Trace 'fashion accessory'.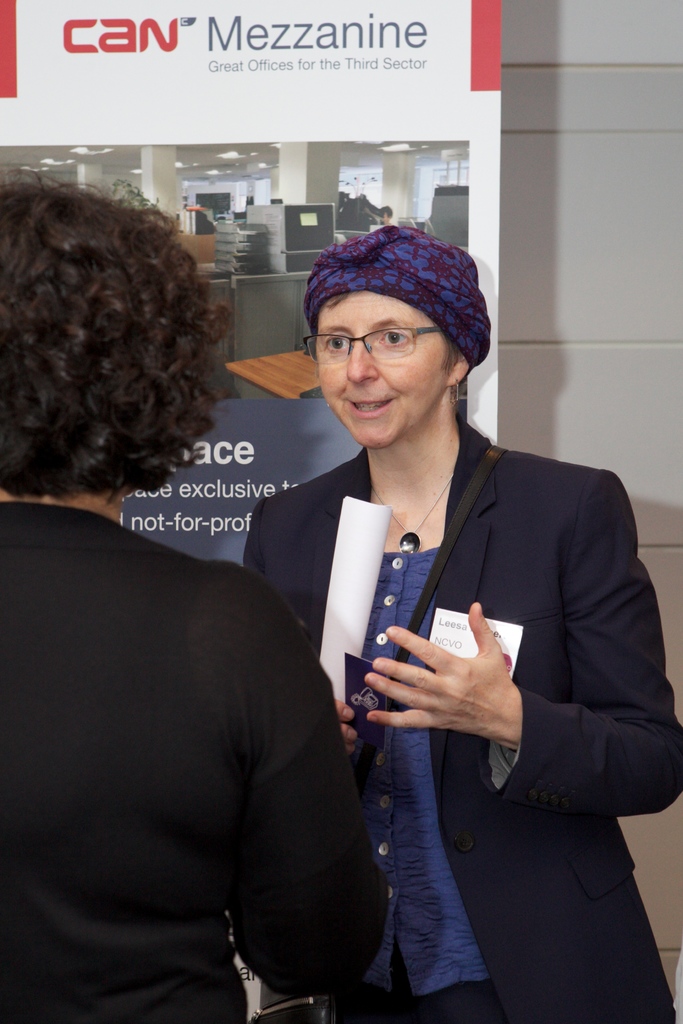
Traced to [x1=324, y1=399, x2=331, y2=409].
